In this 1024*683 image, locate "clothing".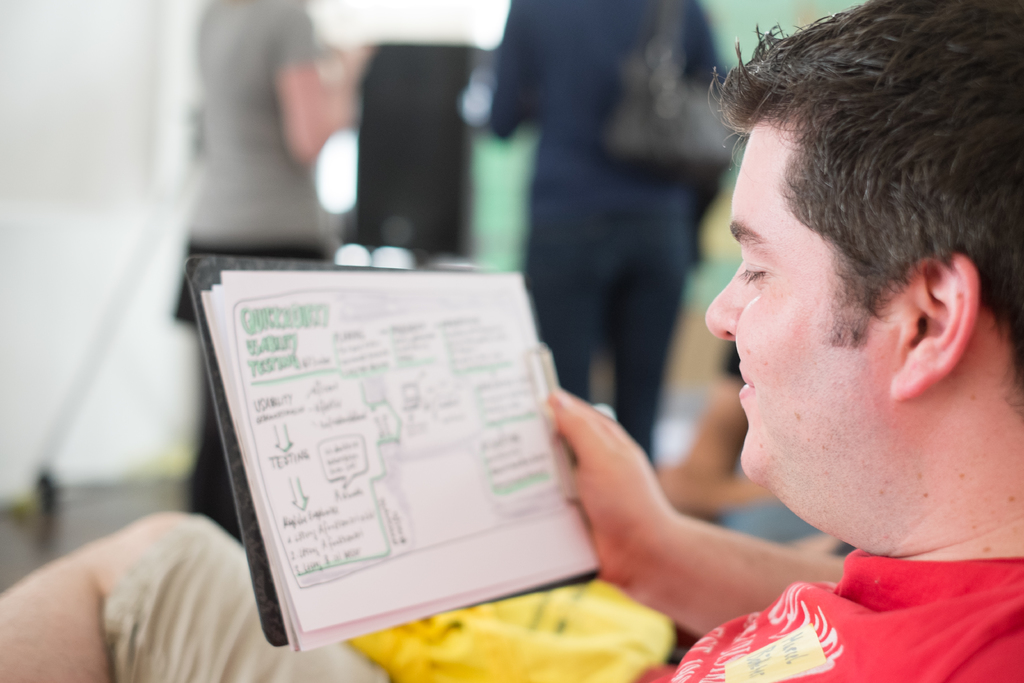
Bounding box: {"x1": 110, "y1": 548, "x2": 1023, "y2": 682}.
